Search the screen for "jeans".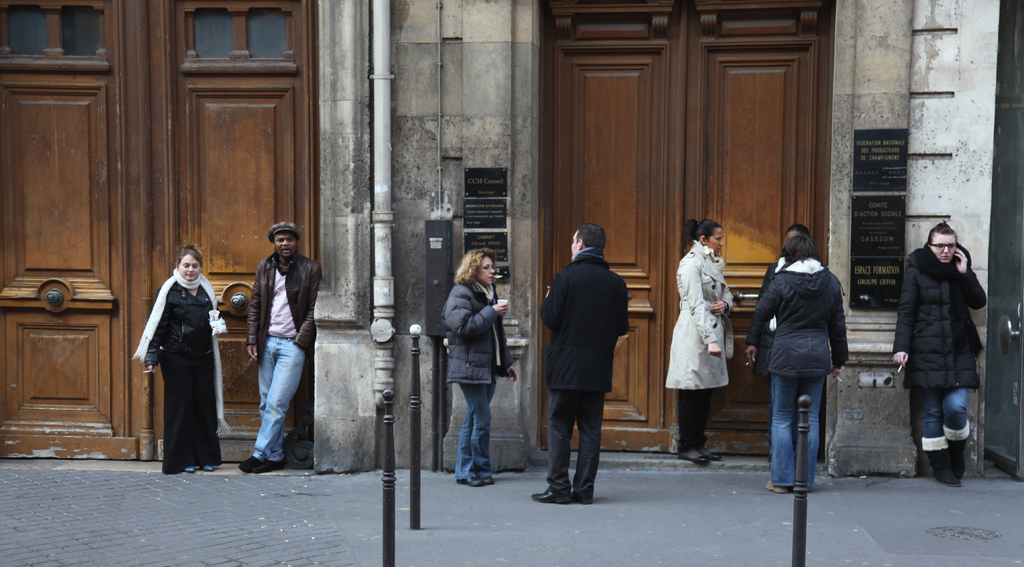
Found at locate(771, 368, 830, 495).
